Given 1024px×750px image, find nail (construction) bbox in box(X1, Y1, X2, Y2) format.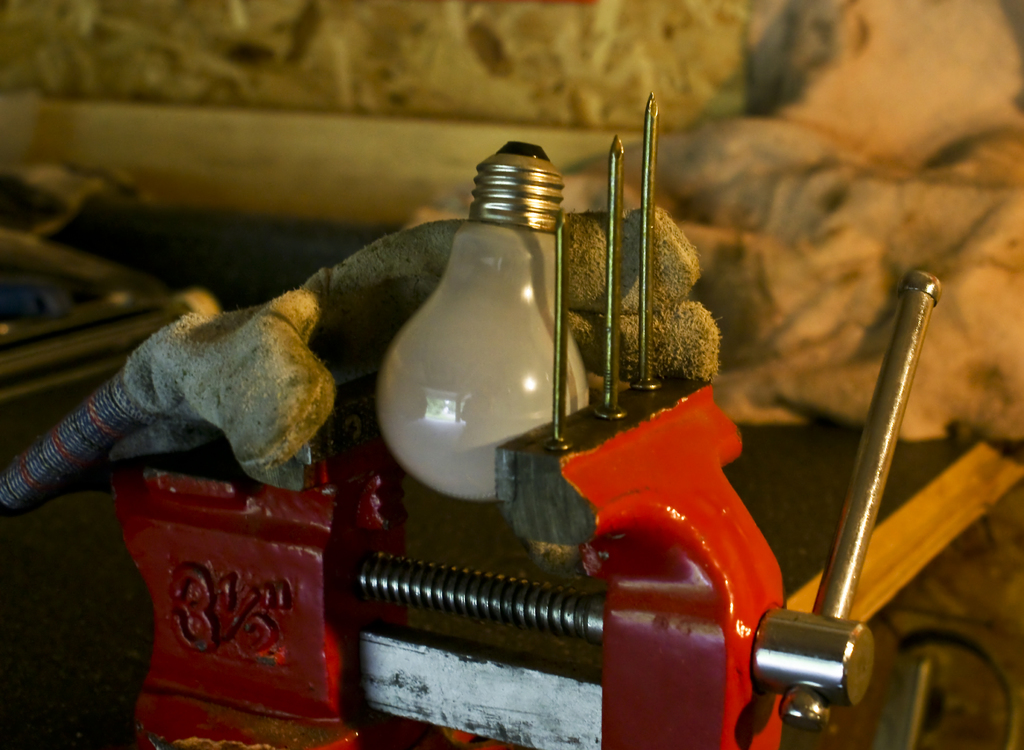
box(589, 132, 627, 419).
